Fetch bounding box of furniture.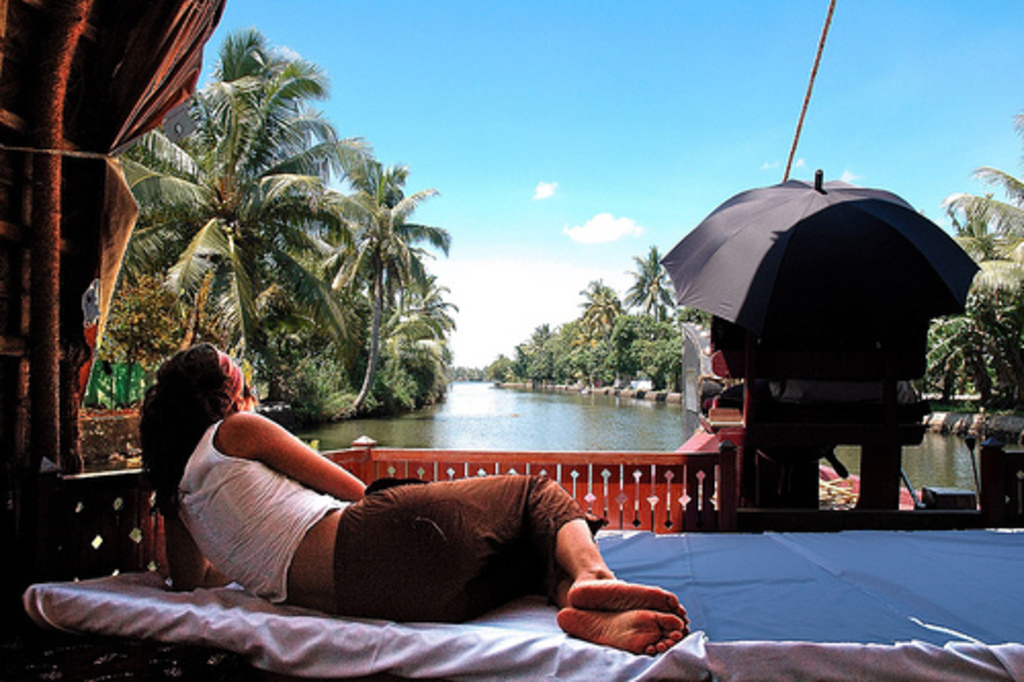
Bbox: {"x1": 979, "y1": 442, "x2": 1022, "y2": 528}.
